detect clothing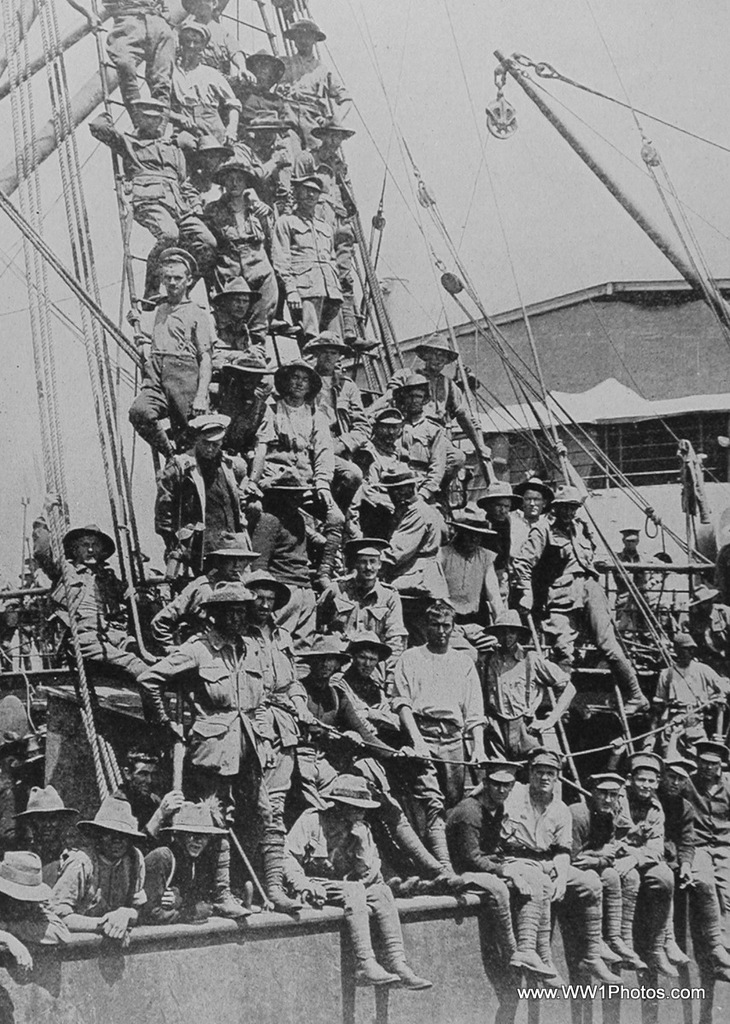
detection(652, 783, 693, 882)
